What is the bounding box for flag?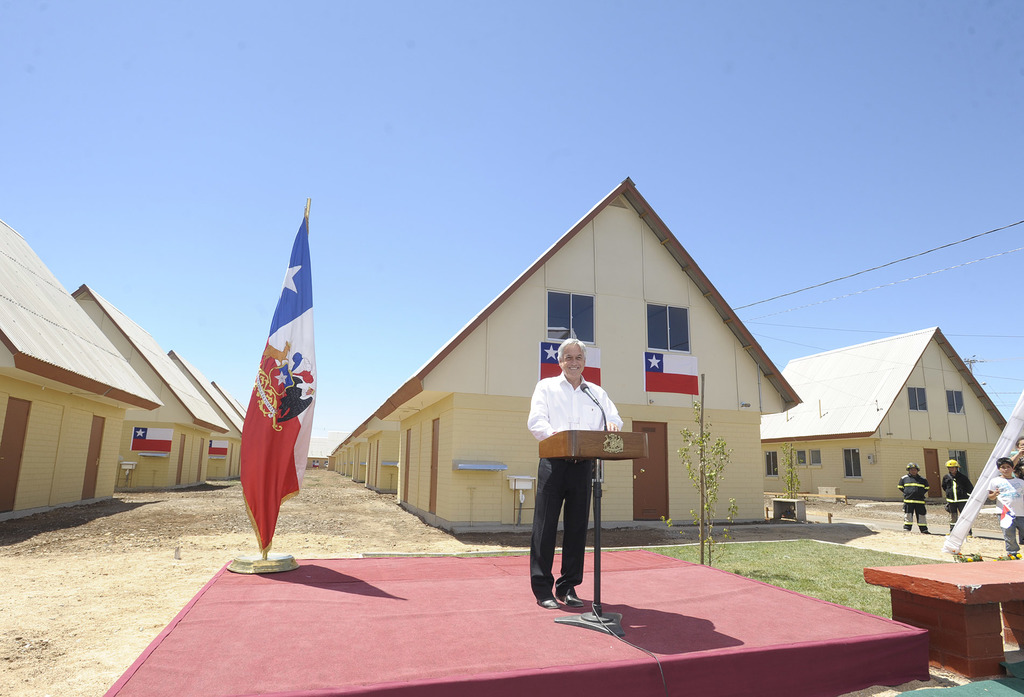
pyautogui.locateOnScreen(538, 340, 600, 385).
